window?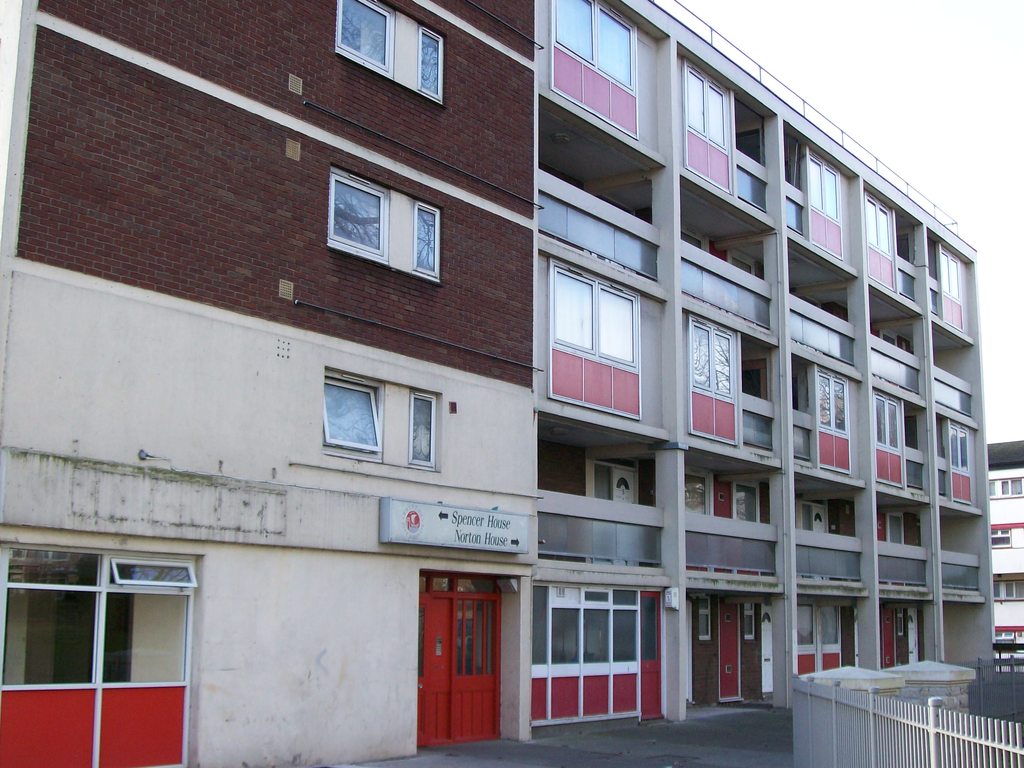
left=0, top=537, right=199, bottom=767
